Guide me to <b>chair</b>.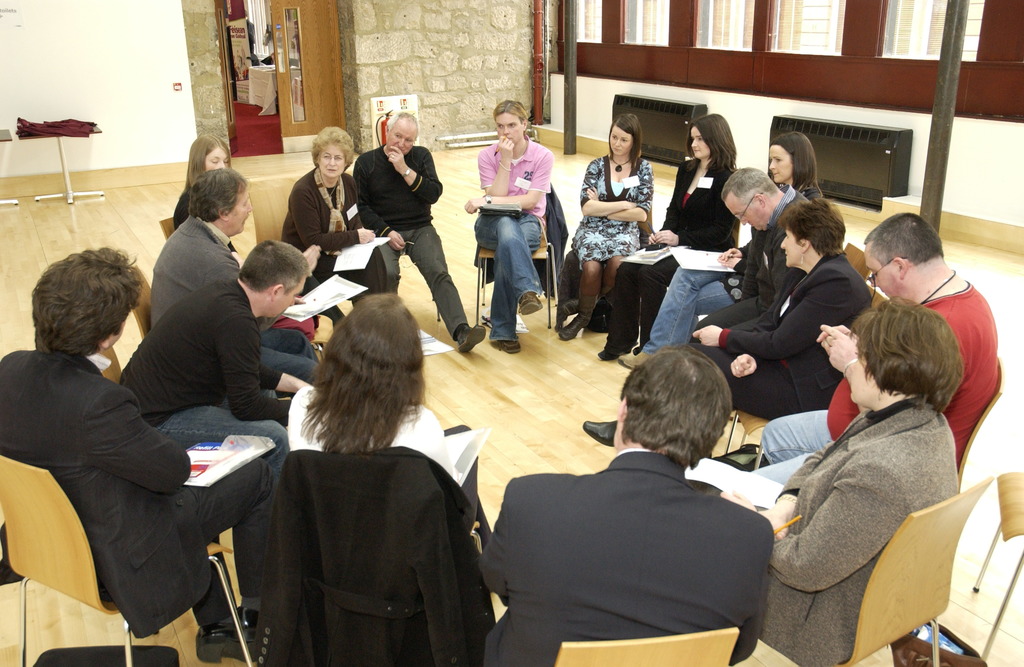
Guidance: box(971, 469, 1023, 666).
